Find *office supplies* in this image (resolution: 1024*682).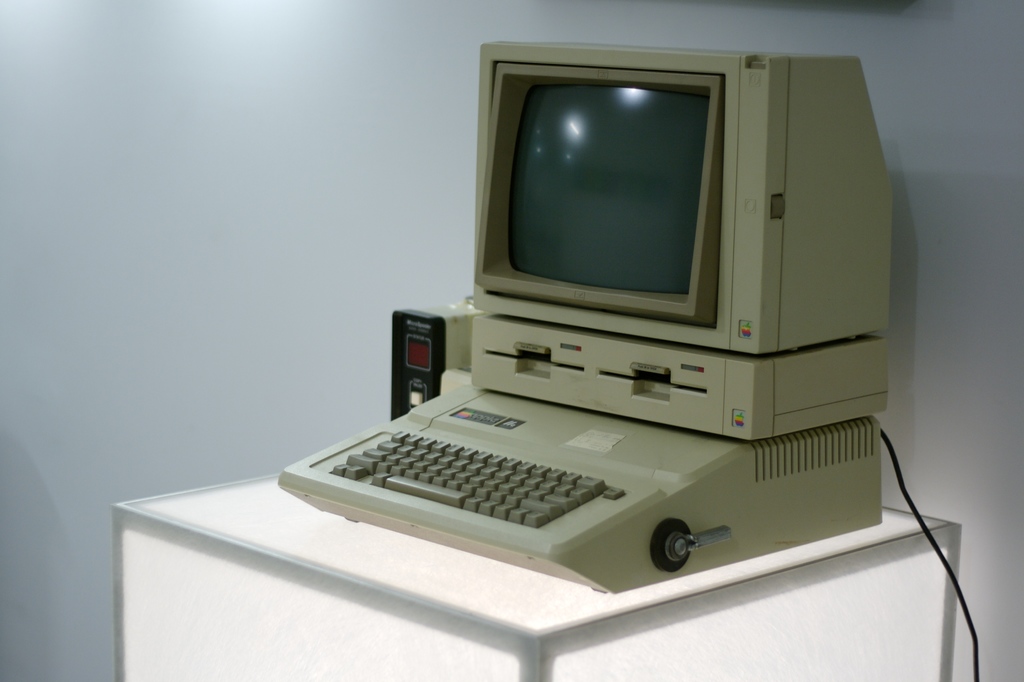
box(111, 476, 957, 681).
